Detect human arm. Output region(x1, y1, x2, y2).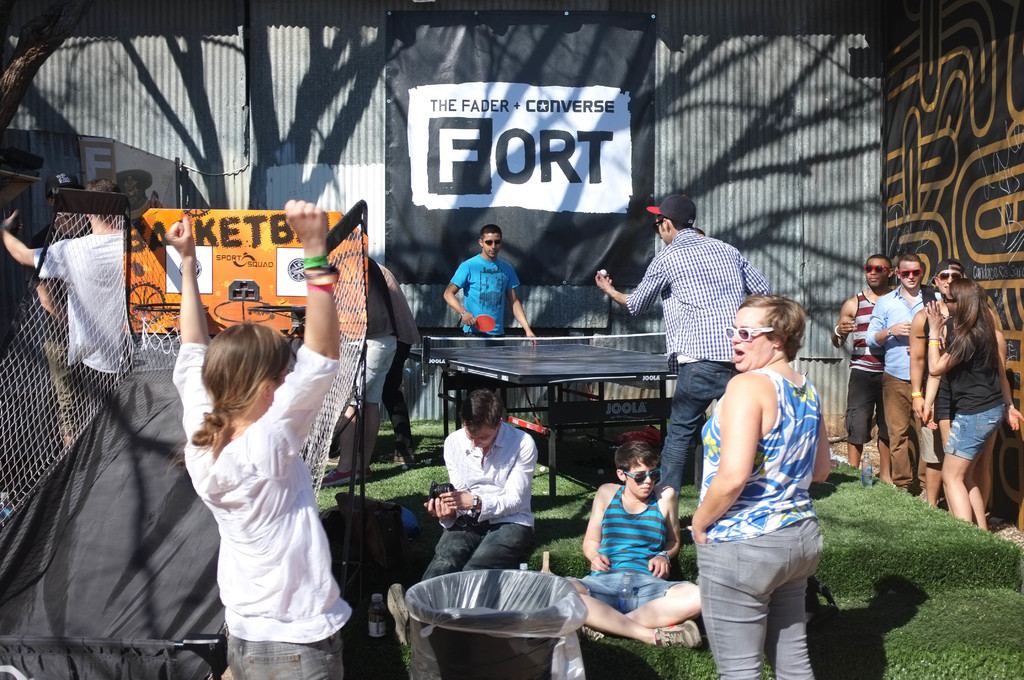
region(929, 342, 950, 430).
